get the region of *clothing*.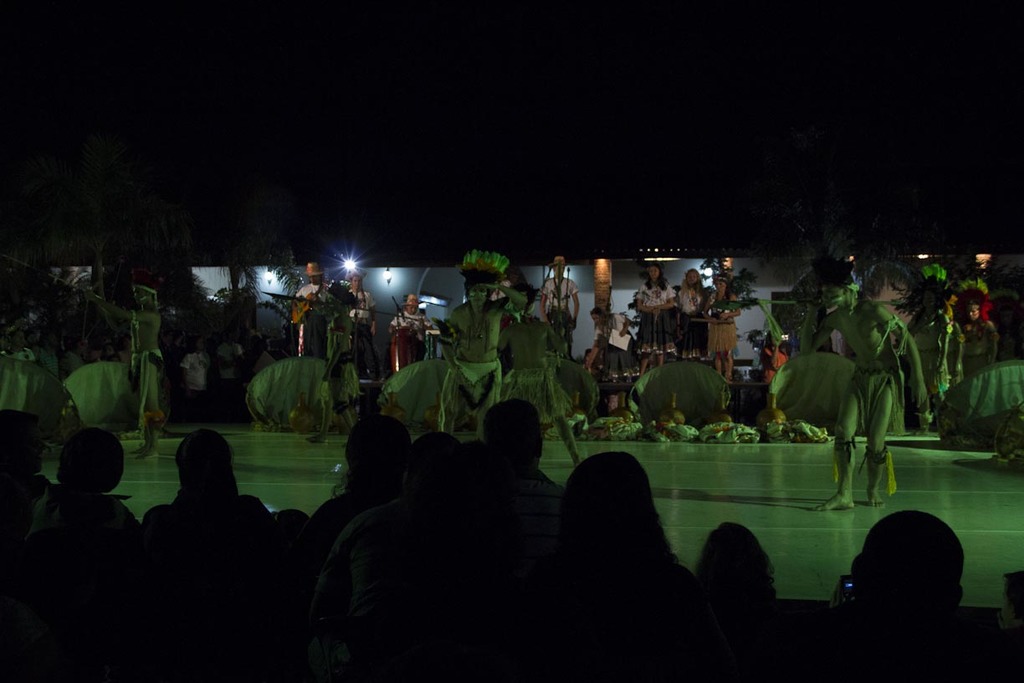
region(227, 332, 240, 388).
